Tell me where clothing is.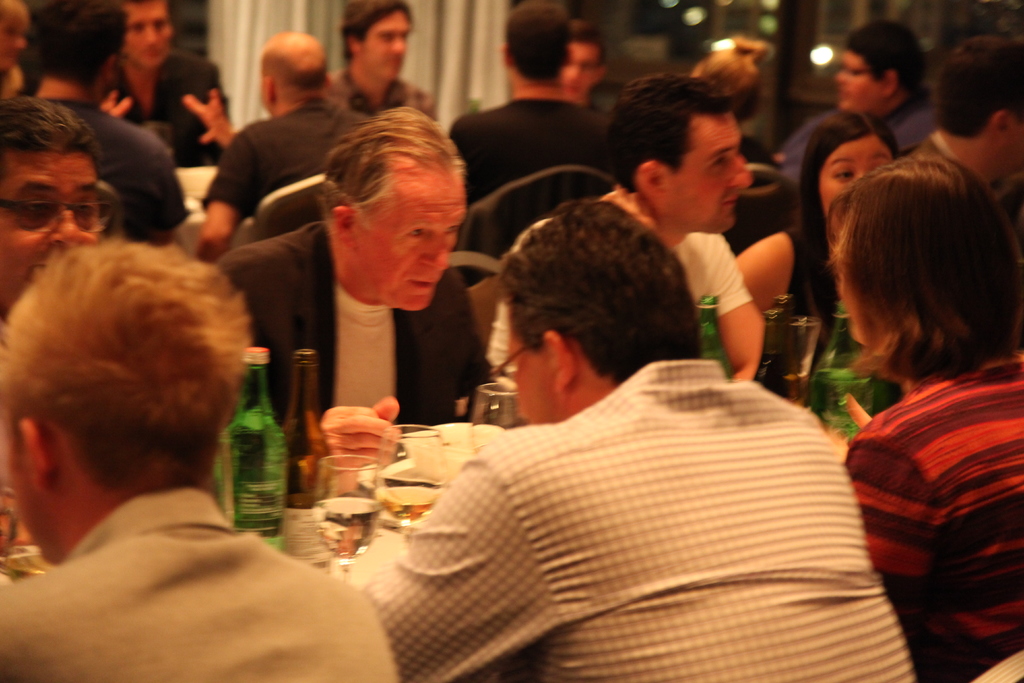
clothing is at left=1, top=488, right=402, bottom=682.
